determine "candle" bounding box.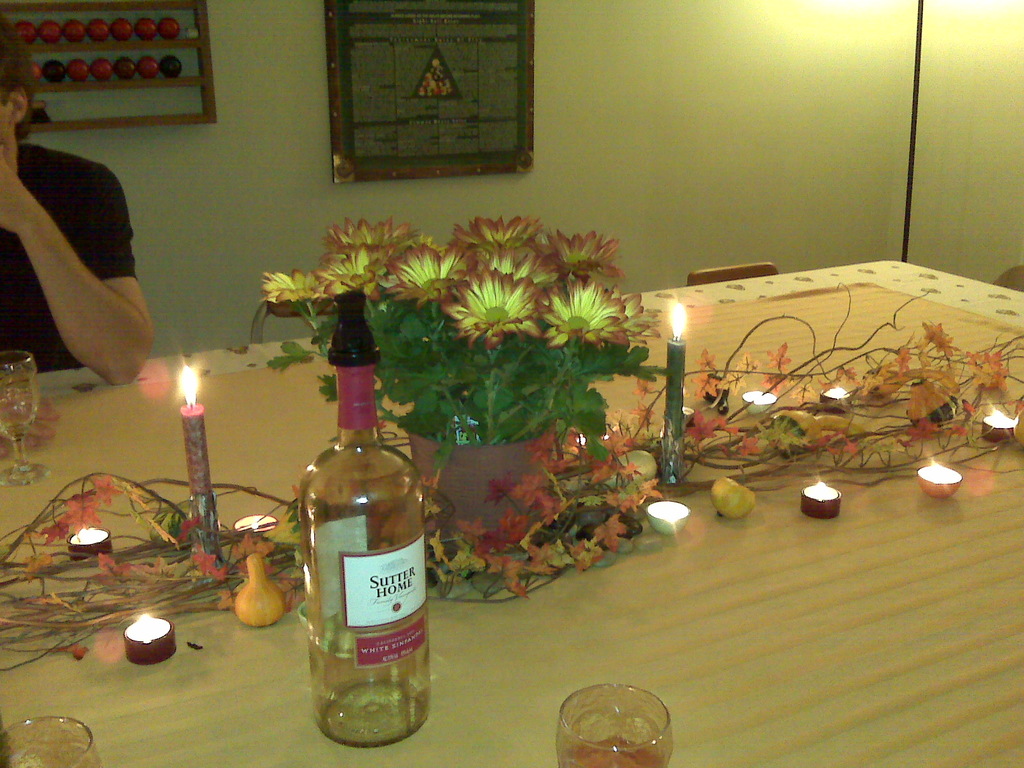
Determined: pyautogui.locateOnScreen(984, 409, 1020, 447).
